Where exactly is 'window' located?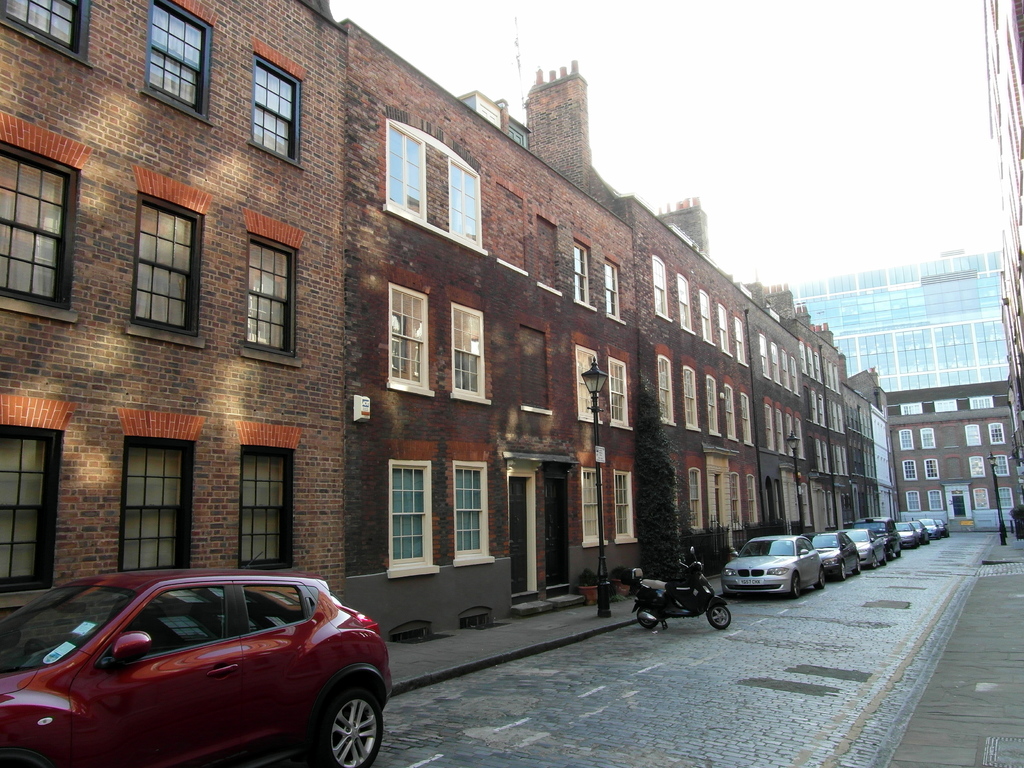
Its bounding box is locate(698, 290, 717, 342).
